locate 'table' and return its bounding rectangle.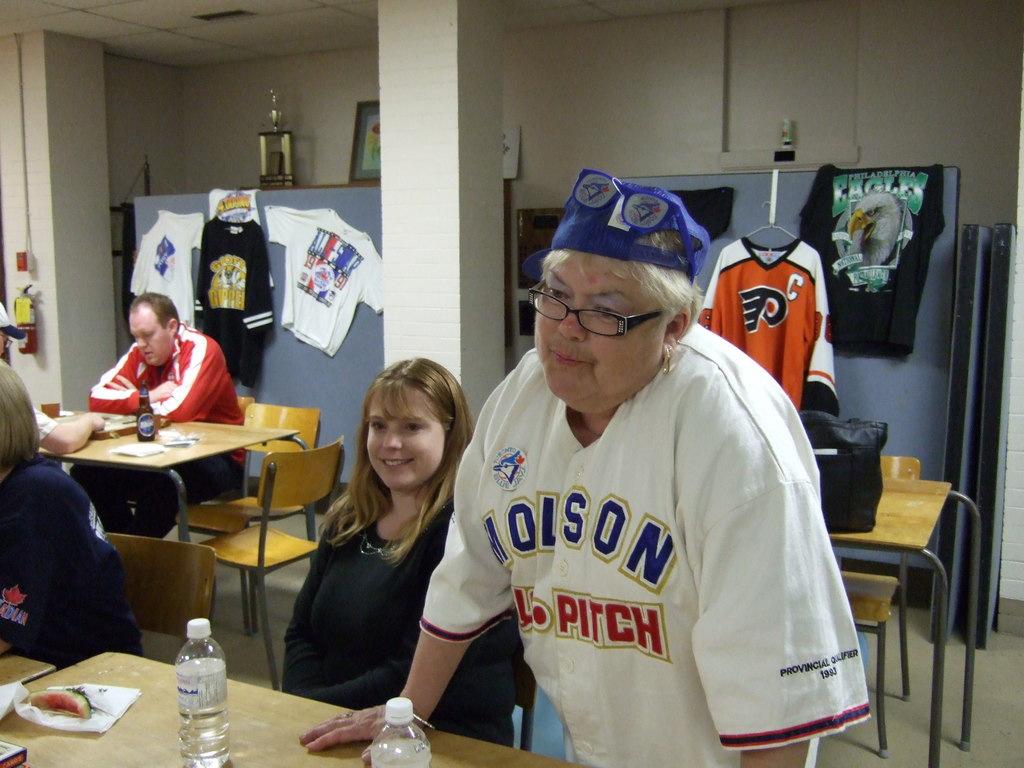
[left=0, top=644, right=53, bottom=687].
